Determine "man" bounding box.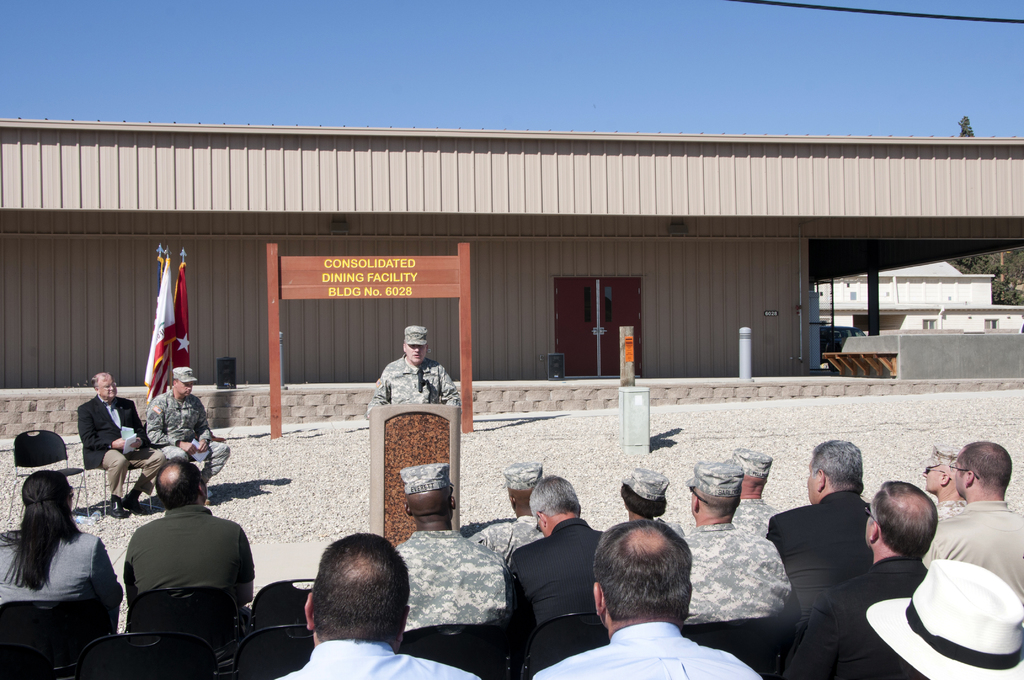
Determined: (766,441,876,623).
